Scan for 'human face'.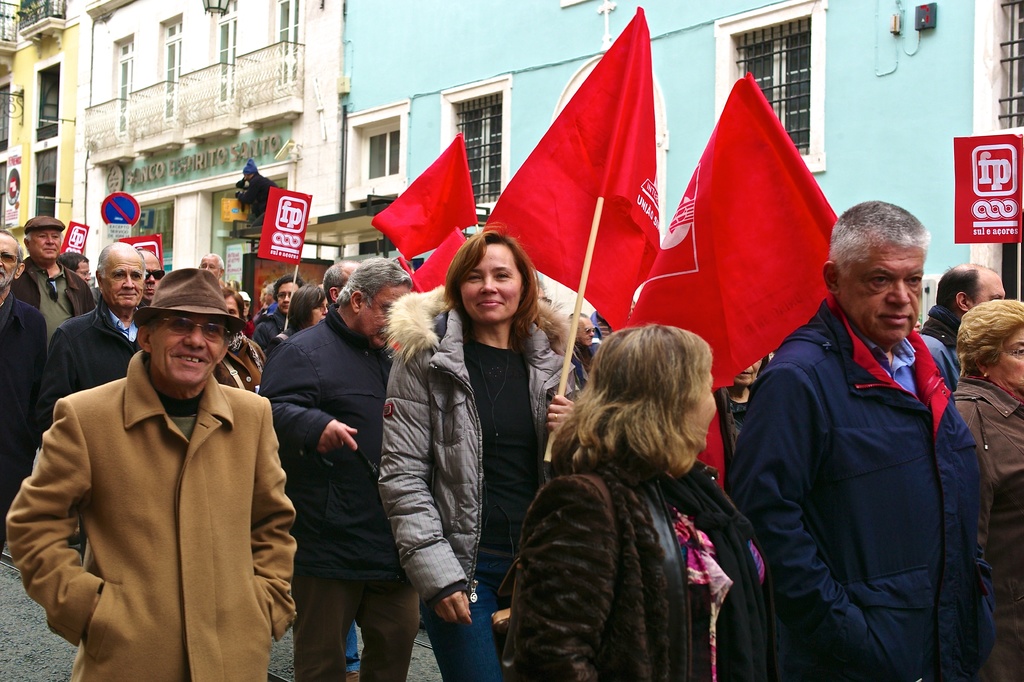
Scan result: (574,317,596,346).
